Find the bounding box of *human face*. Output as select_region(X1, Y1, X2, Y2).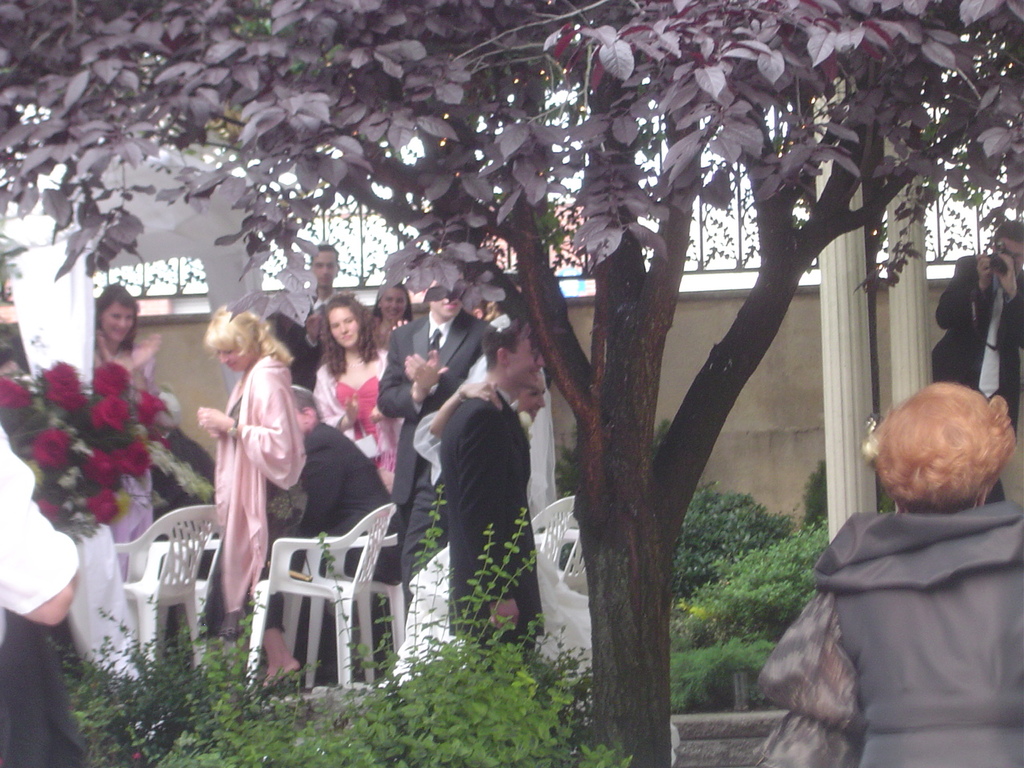
select_region(511, 338, 543, 389).
